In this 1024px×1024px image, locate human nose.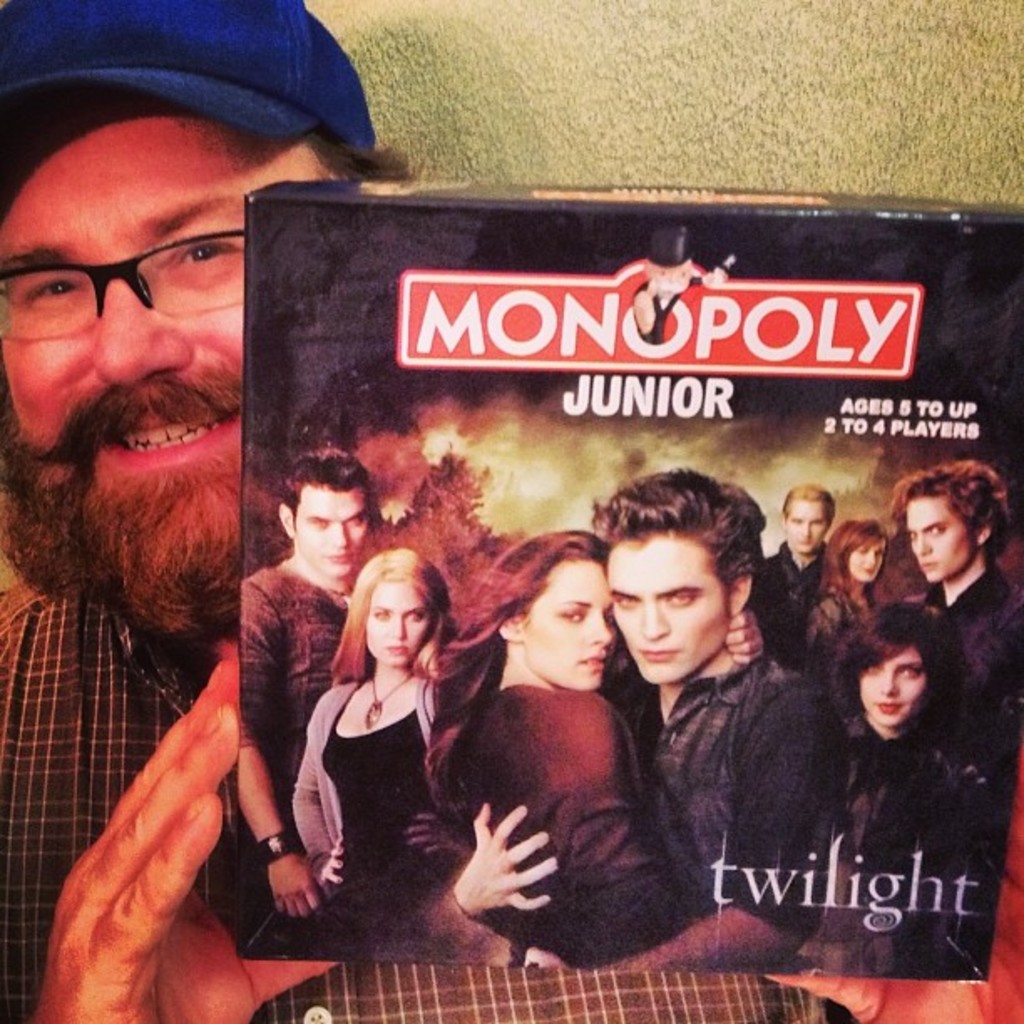
Bounding box: (left=589, top=607, right=611, bottom=644).
